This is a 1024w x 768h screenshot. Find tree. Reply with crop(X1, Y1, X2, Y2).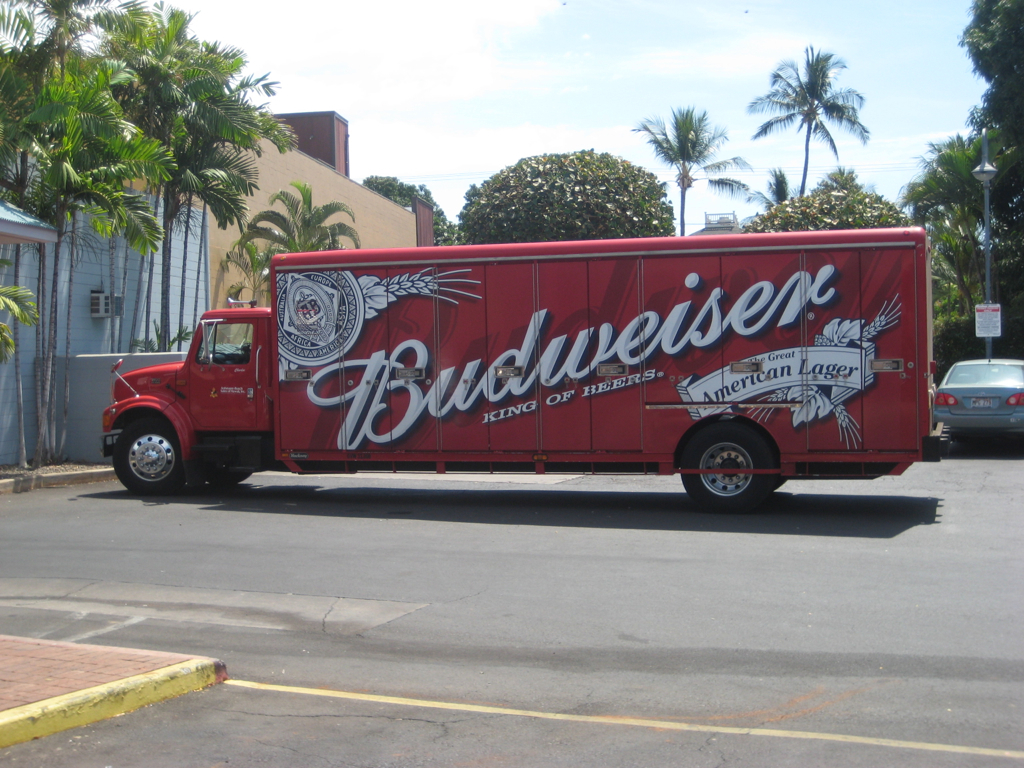
crop(453, 146, 676, 249).
